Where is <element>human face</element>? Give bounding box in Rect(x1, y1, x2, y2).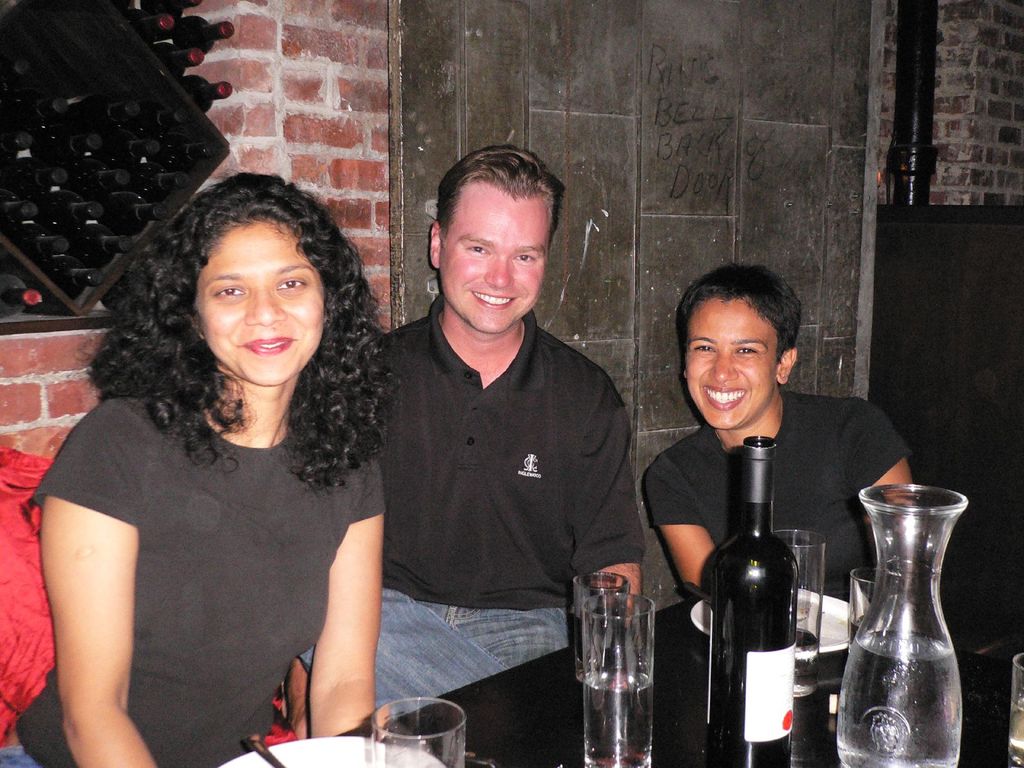
Rect(690, 286, 776, 425).
